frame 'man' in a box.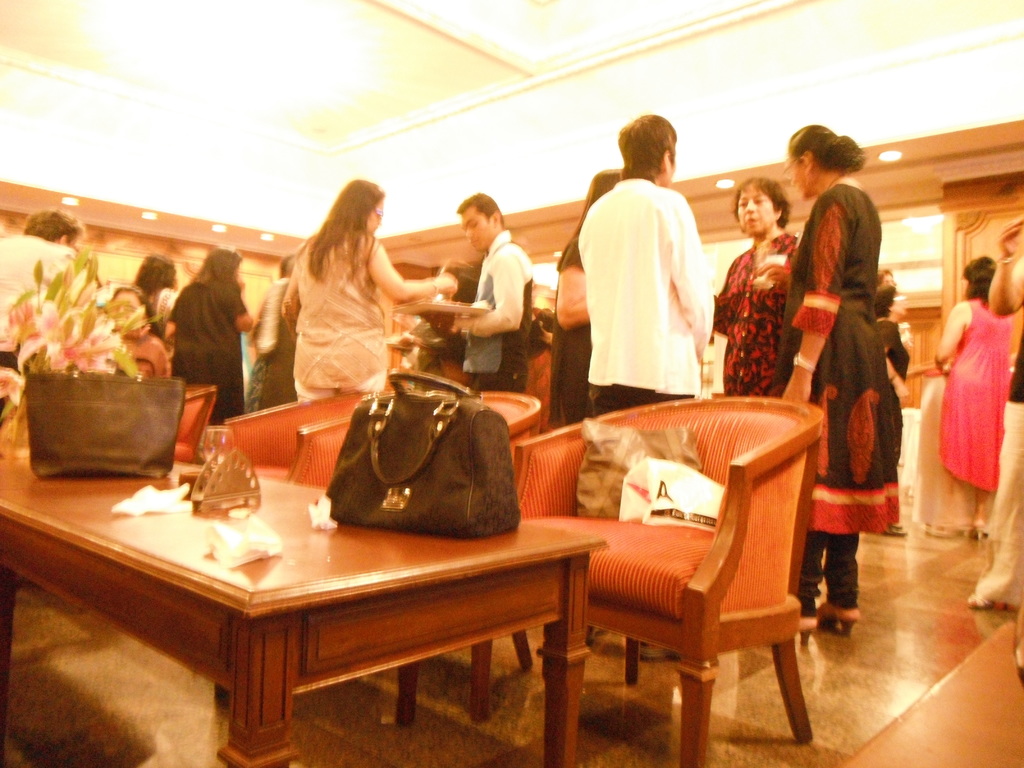
437, 190, 552, 390.
